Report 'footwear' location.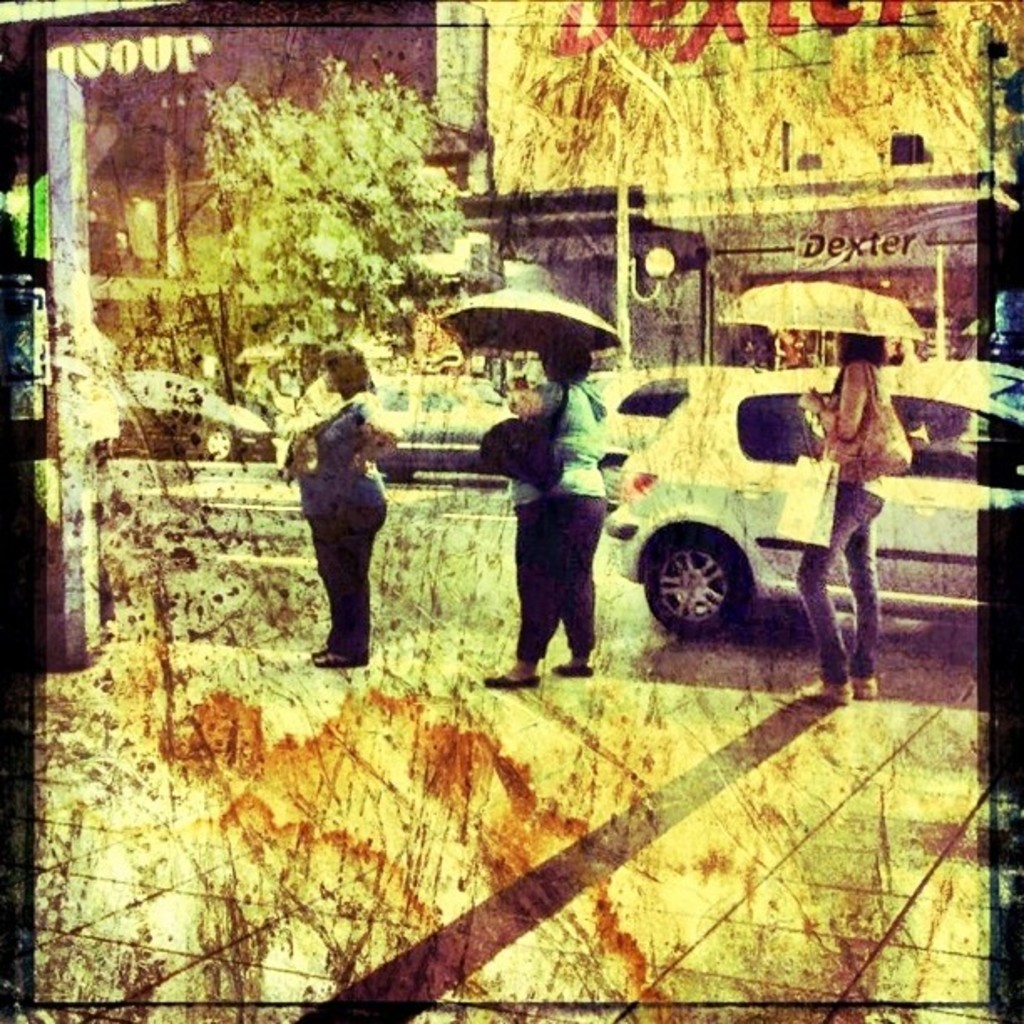
Report: [793,678,857,709].
